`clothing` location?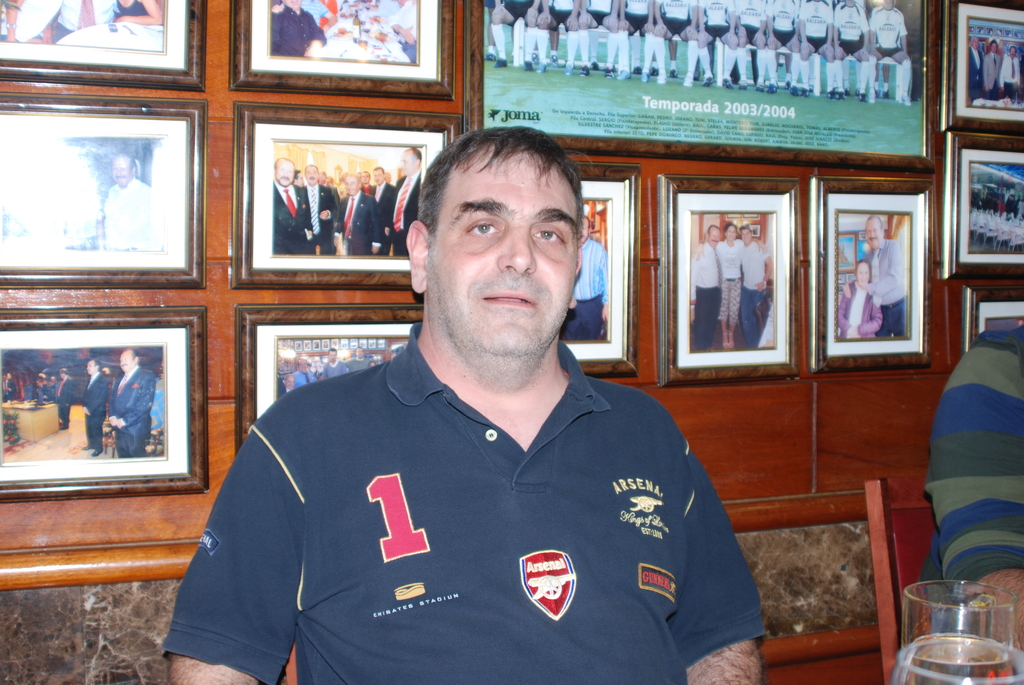
region(272, 12, 324, 67)
